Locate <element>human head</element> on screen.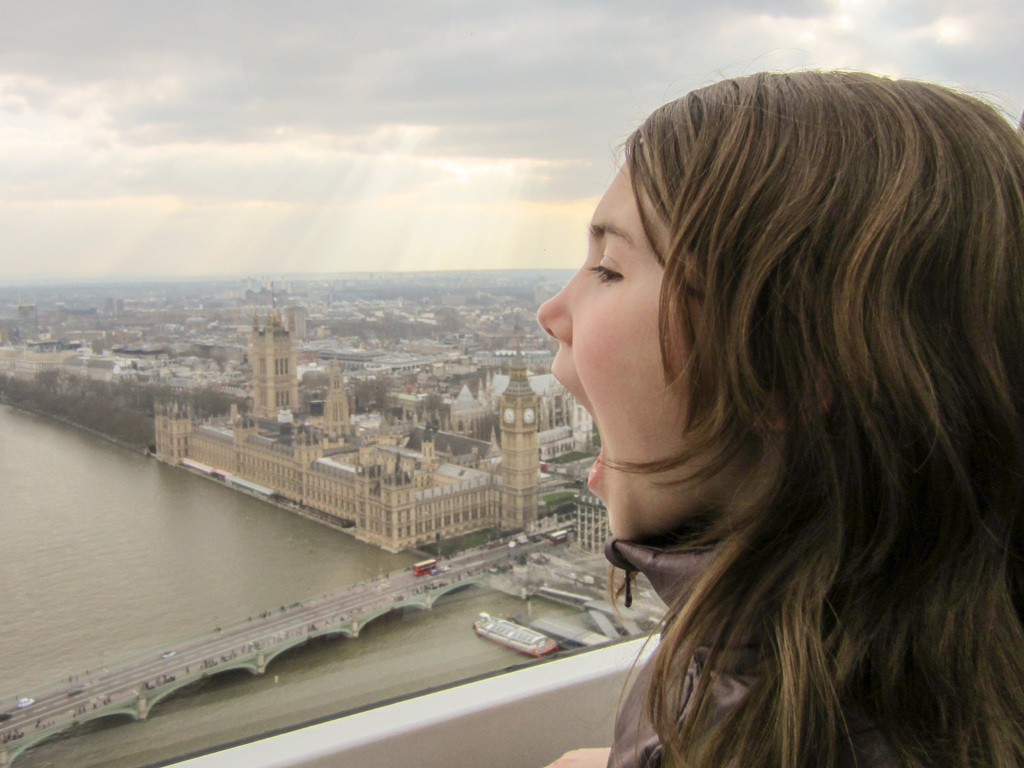
On screen at [left=556, top=73, right=989, bottom=609].
